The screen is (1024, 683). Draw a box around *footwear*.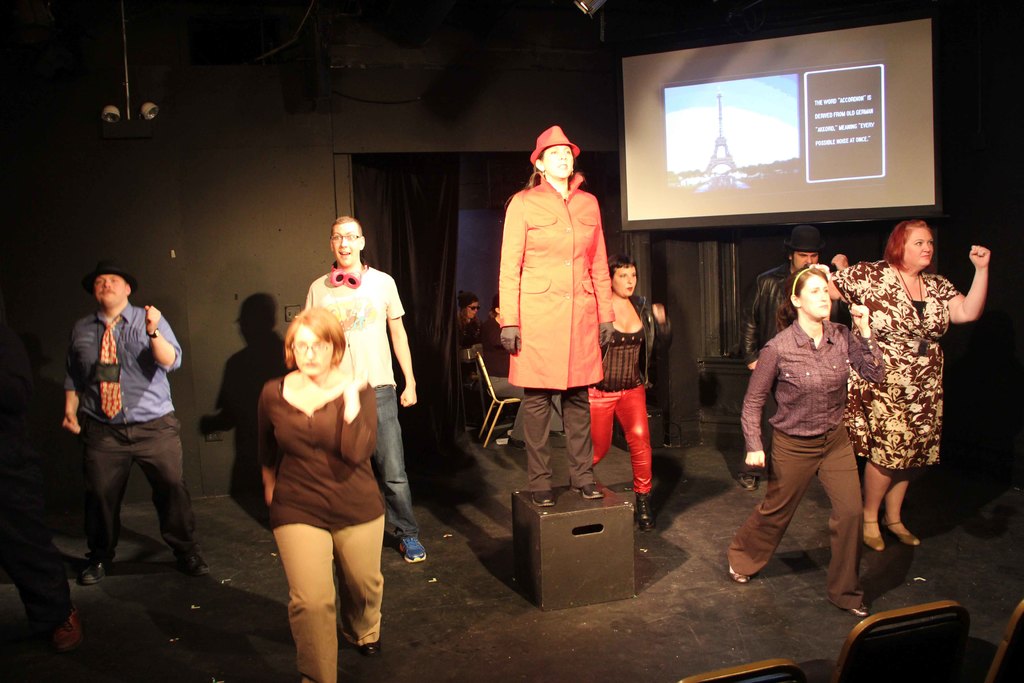
x1=860, y1=520, x2=890, y2=555.
